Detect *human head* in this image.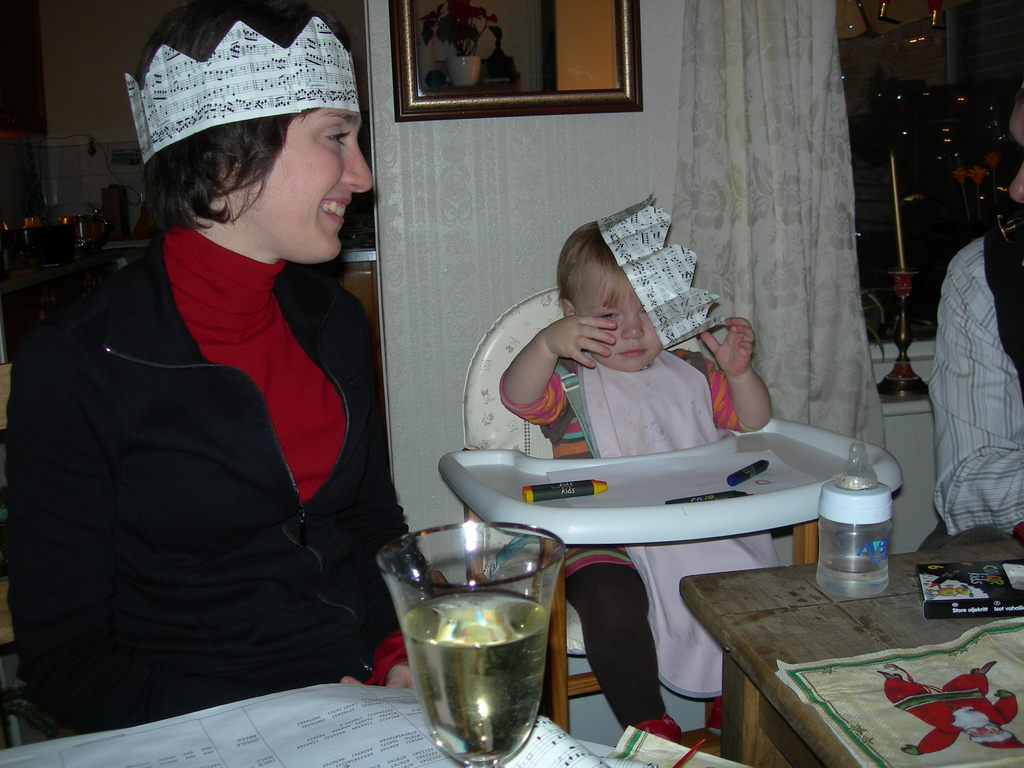
Detection: 1005, 87, 1023, 206.
